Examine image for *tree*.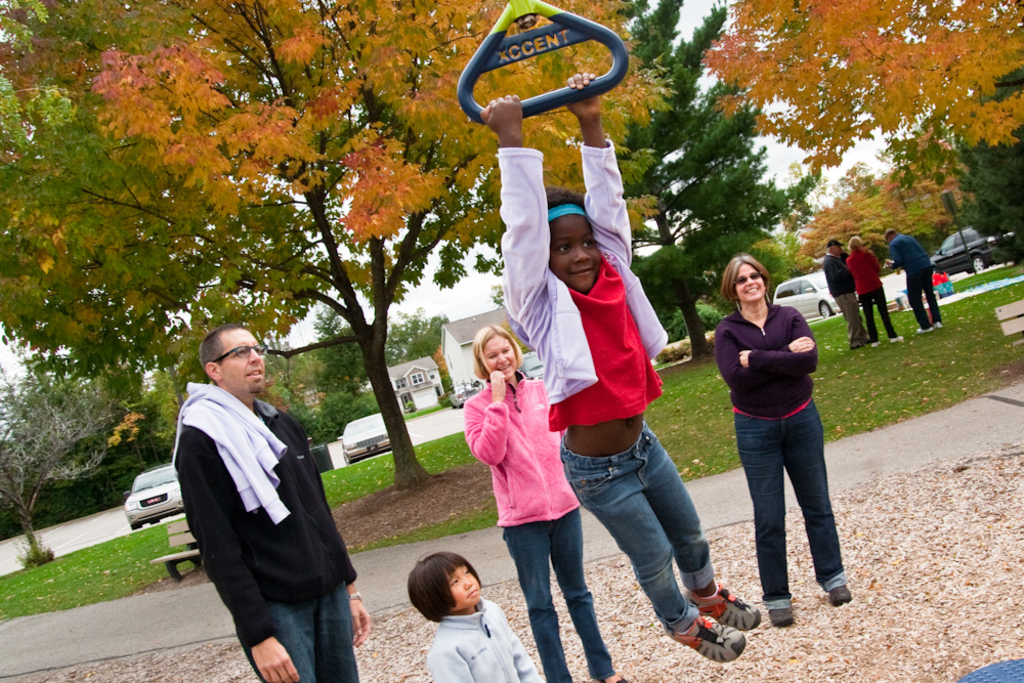
Examination result: (266, 307, 446, 418).
